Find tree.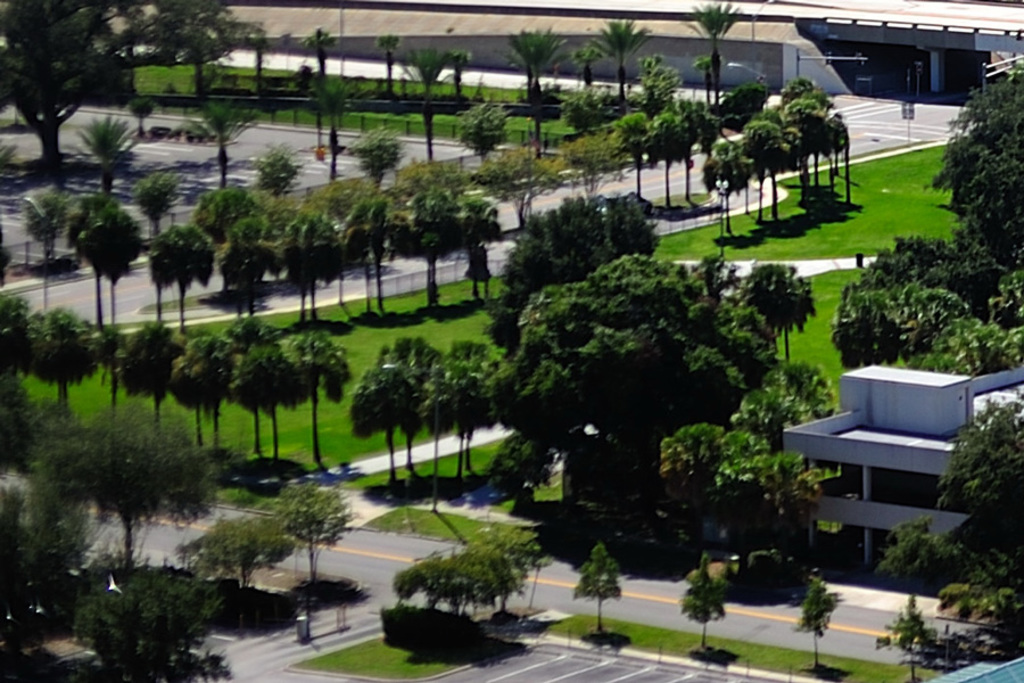
l=785, t=99, r=812, b=113.
